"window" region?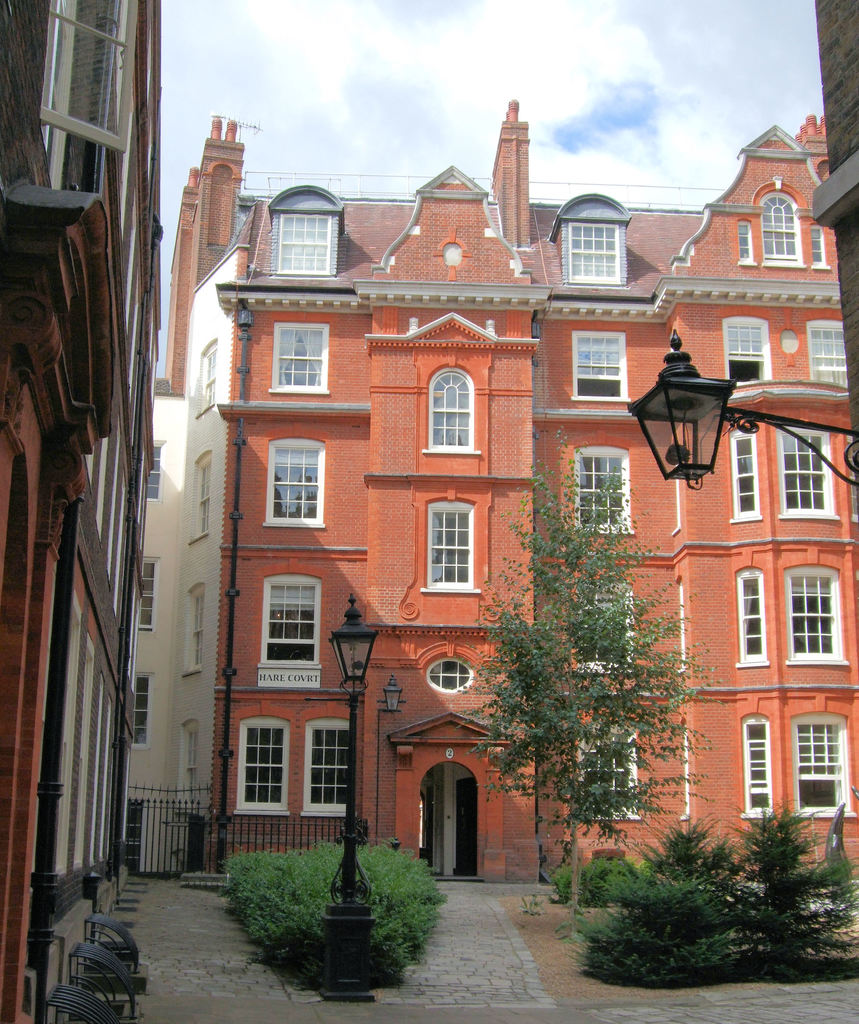
left=142, top=447, right=156, bottom=497
